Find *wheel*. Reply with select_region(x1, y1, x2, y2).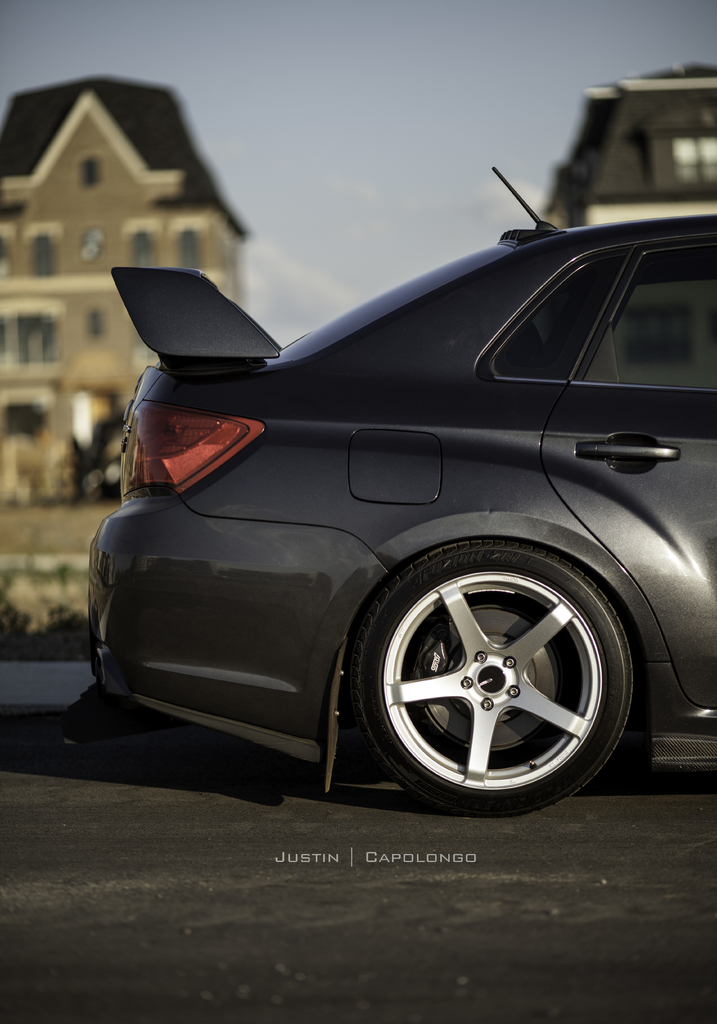
select_region(341, 557, 627, 804).
